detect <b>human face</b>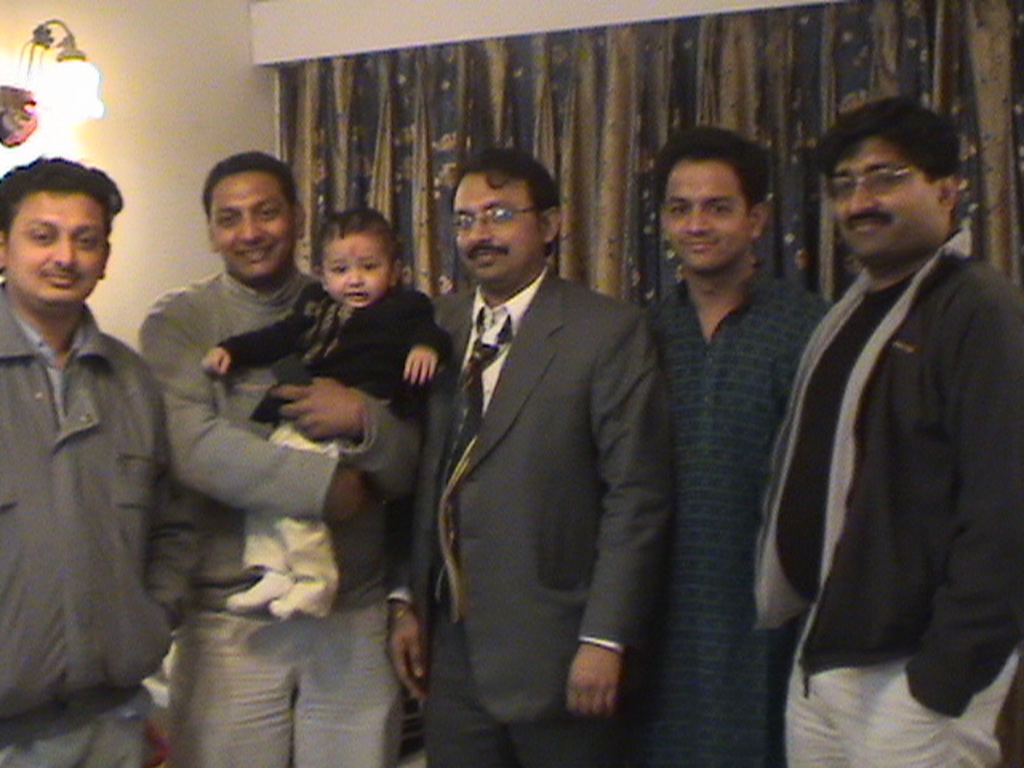
<region>5, 187, 109, 304</region>
